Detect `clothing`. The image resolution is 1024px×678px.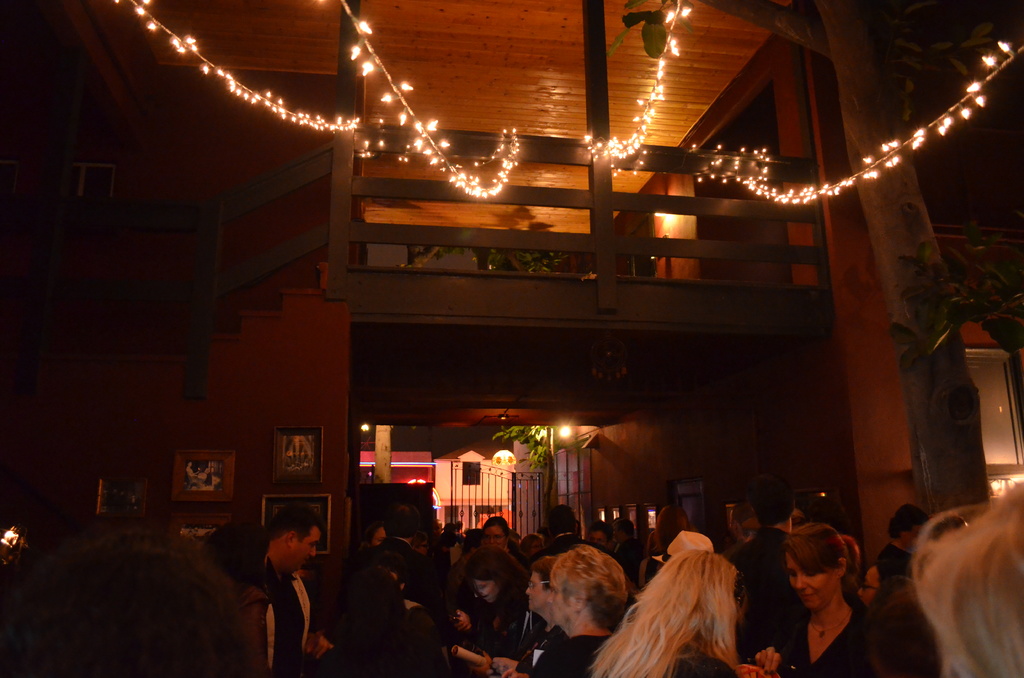
<bbox>675, 643, 740, 677</bbox>.
